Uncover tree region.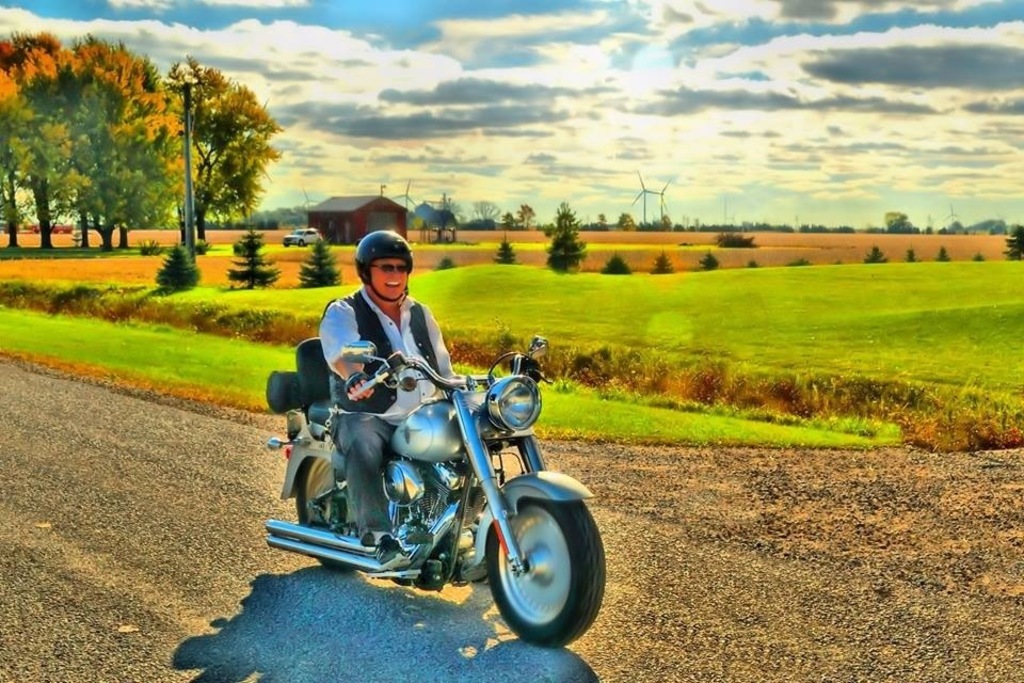
Uncovered: l=609, t=261, r=619, b=275.
